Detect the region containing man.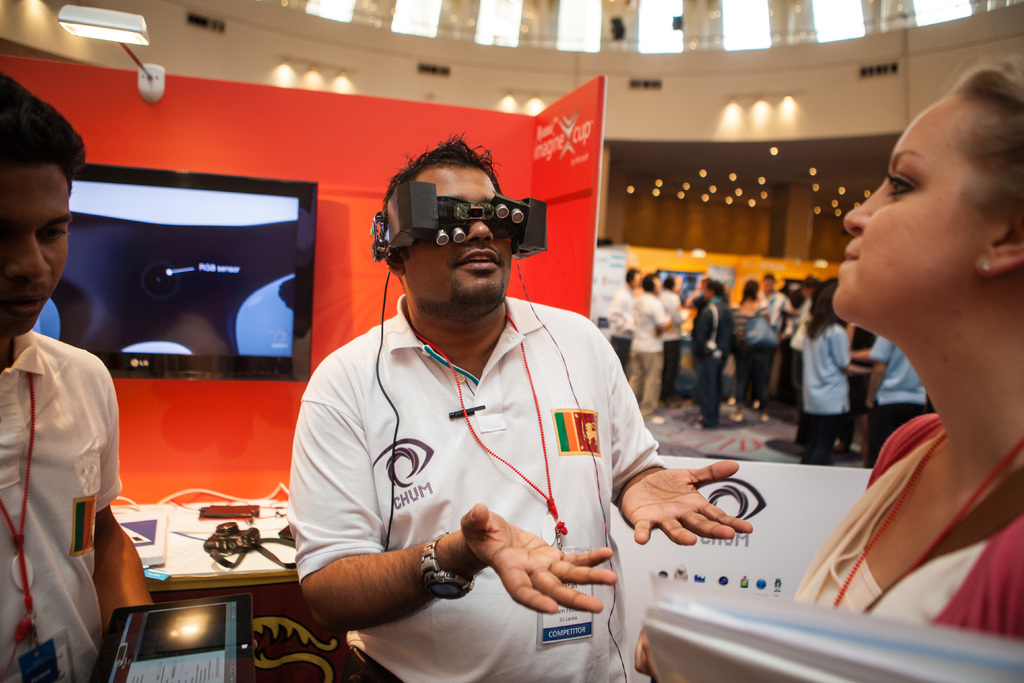
region(624, 246, 681, 420).
